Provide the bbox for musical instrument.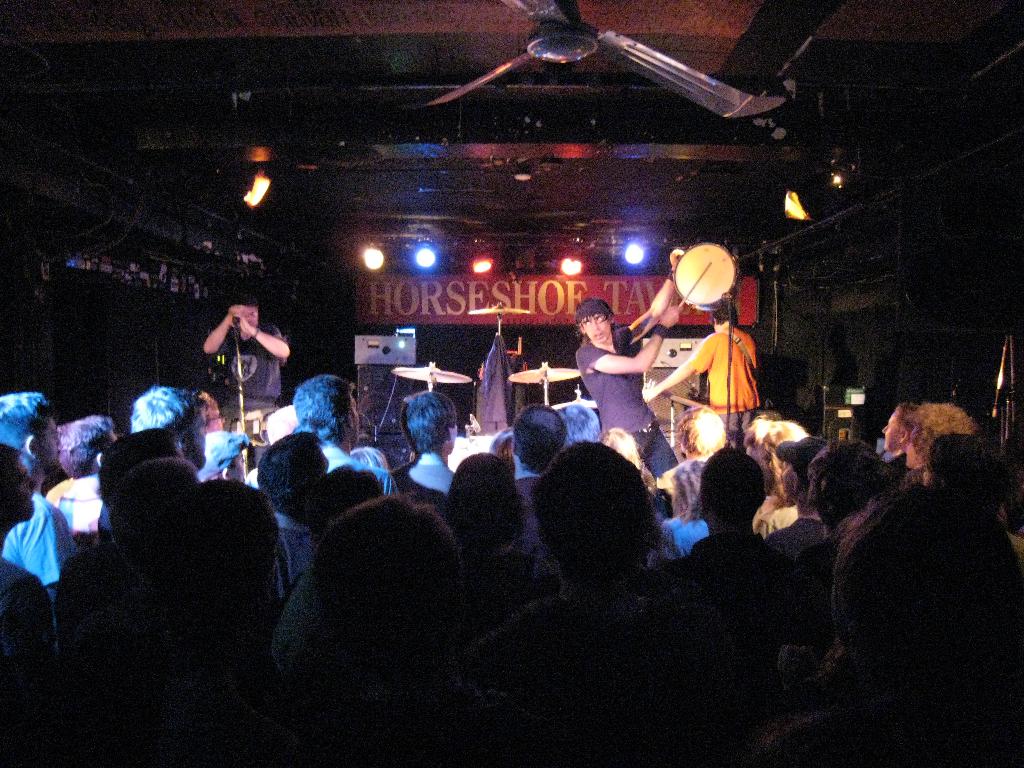
select_region(675, 240, 744, 318).
